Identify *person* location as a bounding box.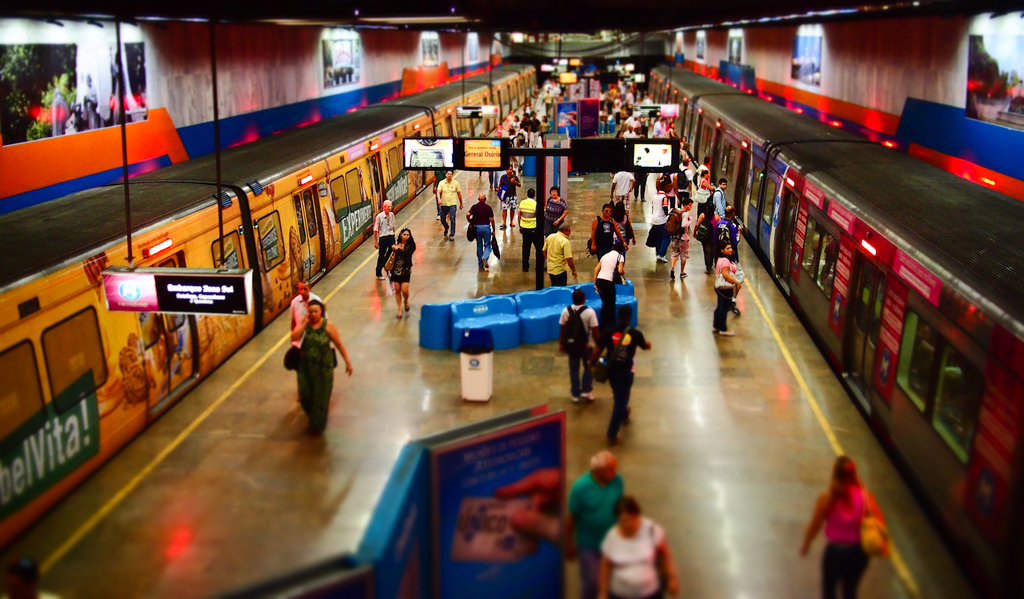
region(658, 176, 678, 261).
